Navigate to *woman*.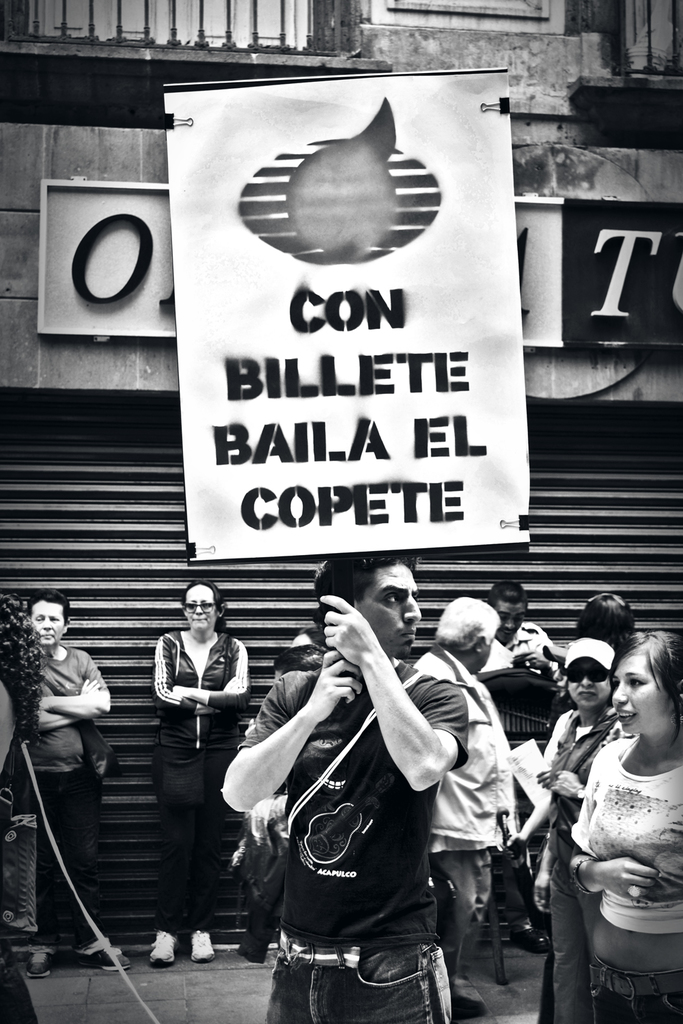
Navigation target: locate(533, 638, 630, 1023).
